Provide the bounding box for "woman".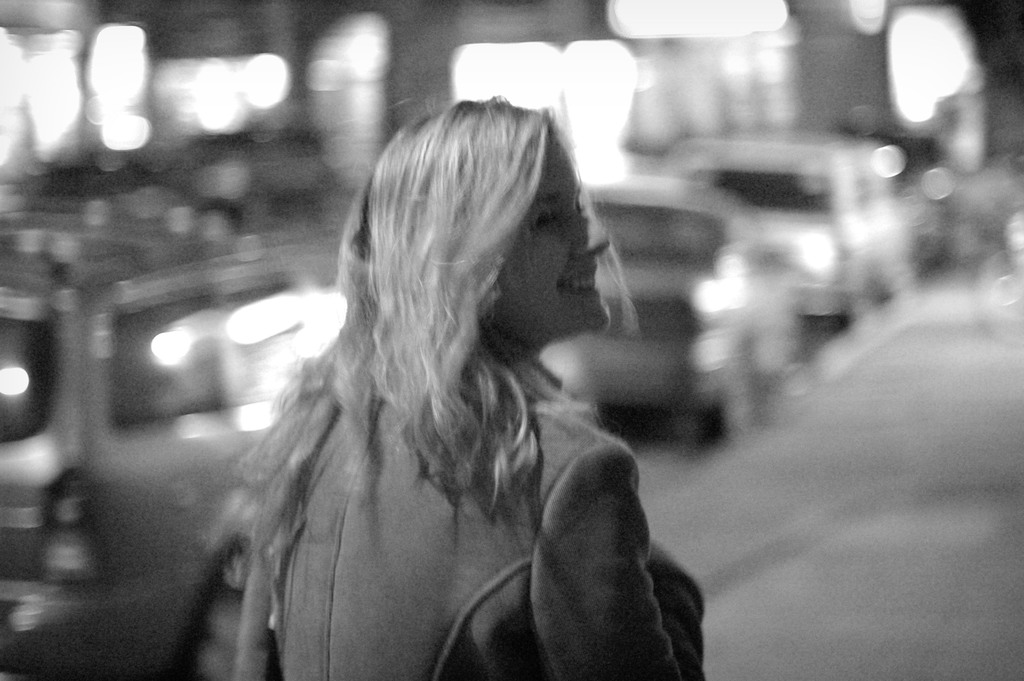
<bbox>161, 65, 756, 673</bbox>.
